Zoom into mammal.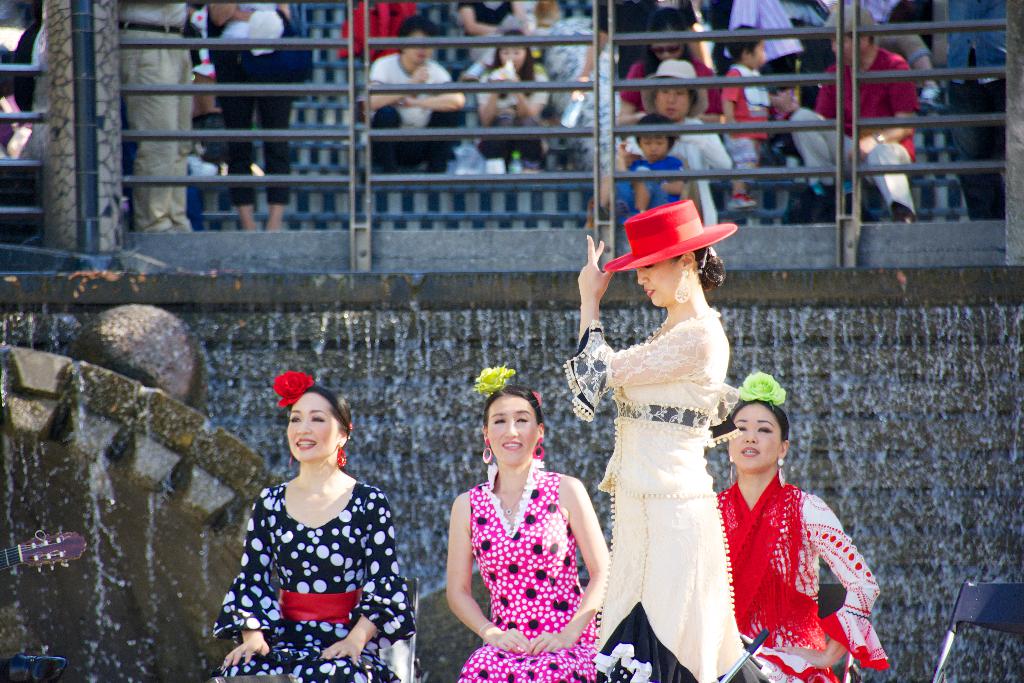
Zoom target: 186 386 419 671.
